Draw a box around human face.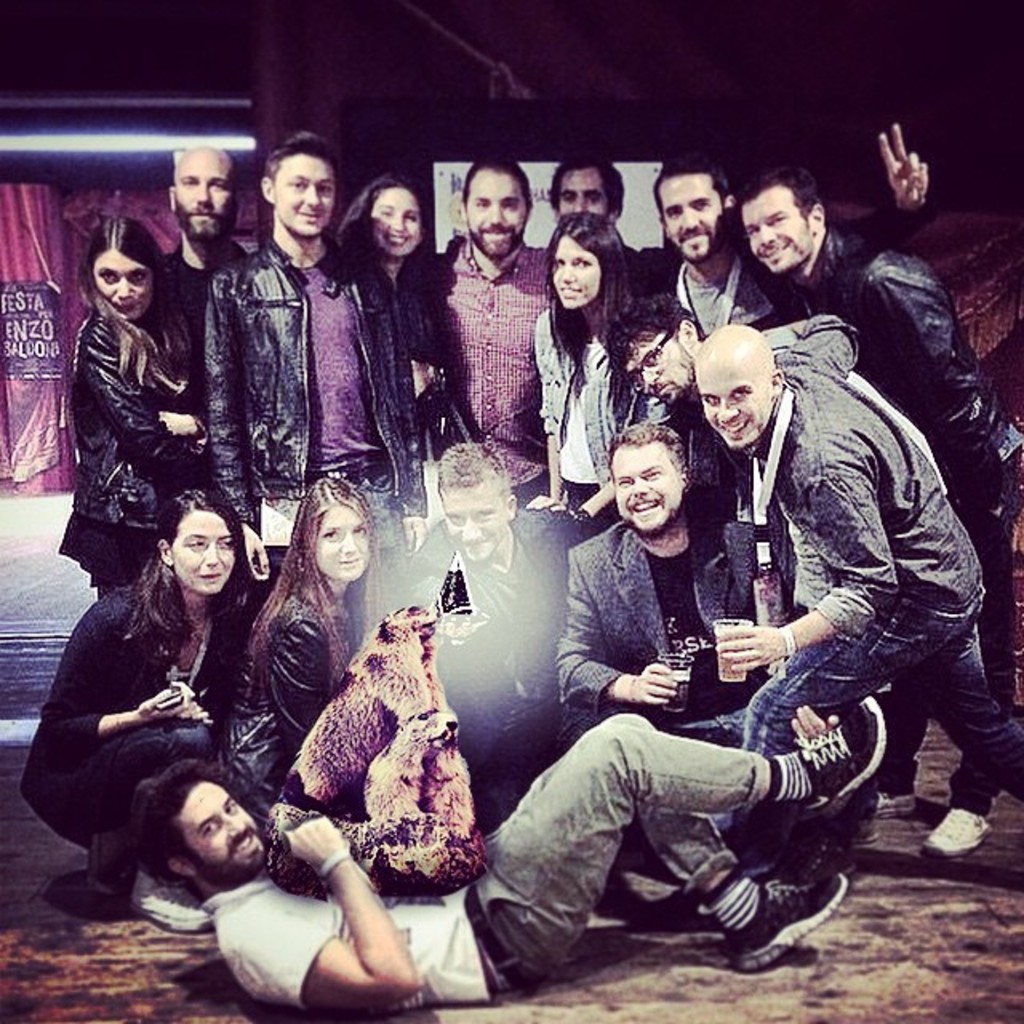
<box>654,176,722,262</box>.
